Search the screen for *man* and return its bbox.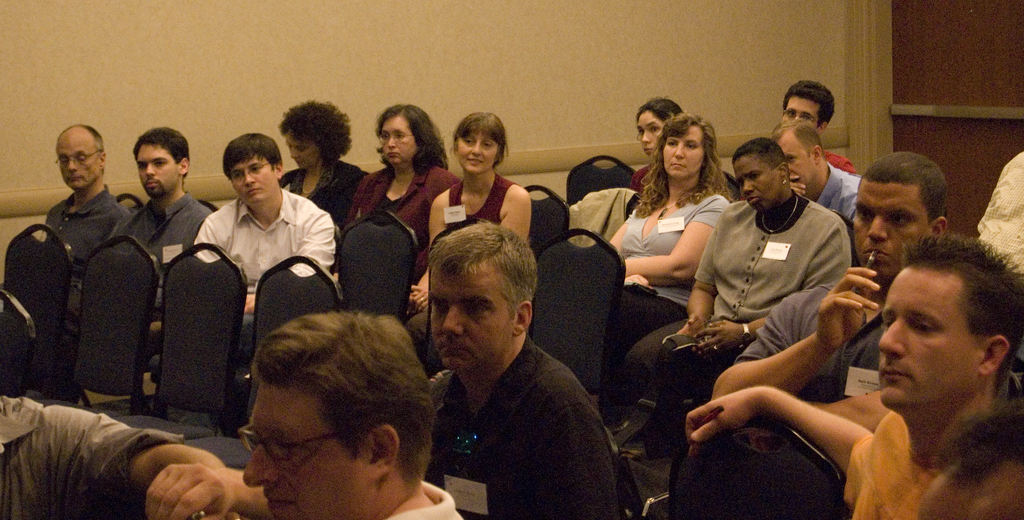
Found: detection(192, 135, 337, 323).
